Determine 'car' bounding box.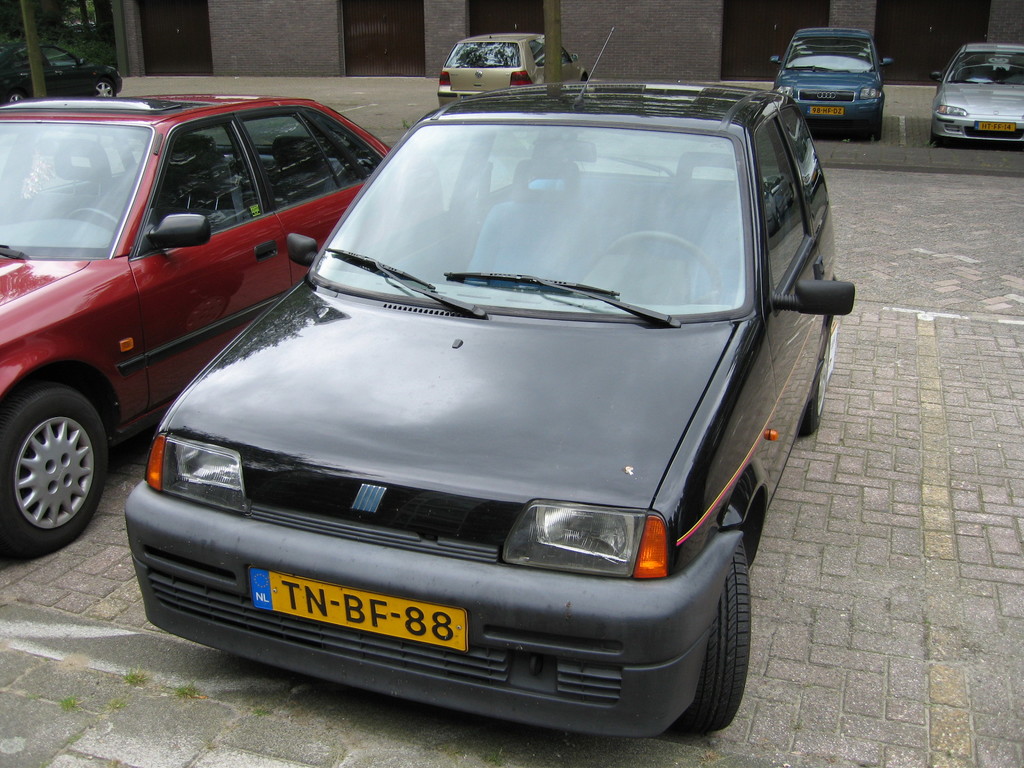
Determined: (121,81,863,748).
